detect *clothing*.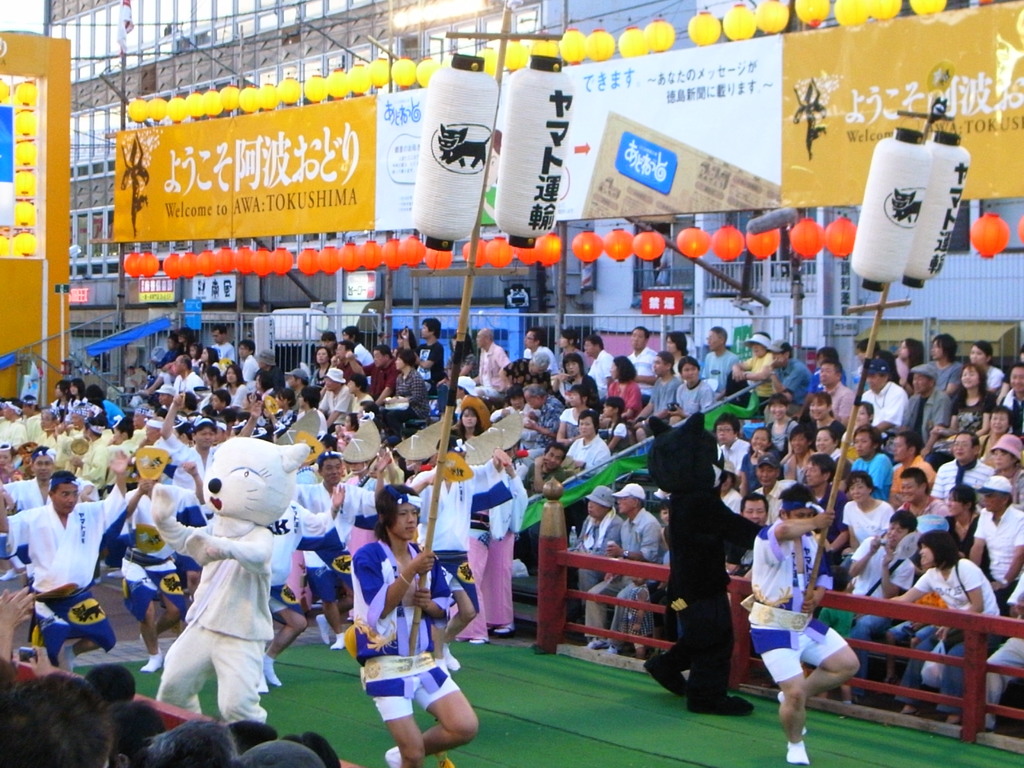
Detected at crop(439, 354, 475, 413).
